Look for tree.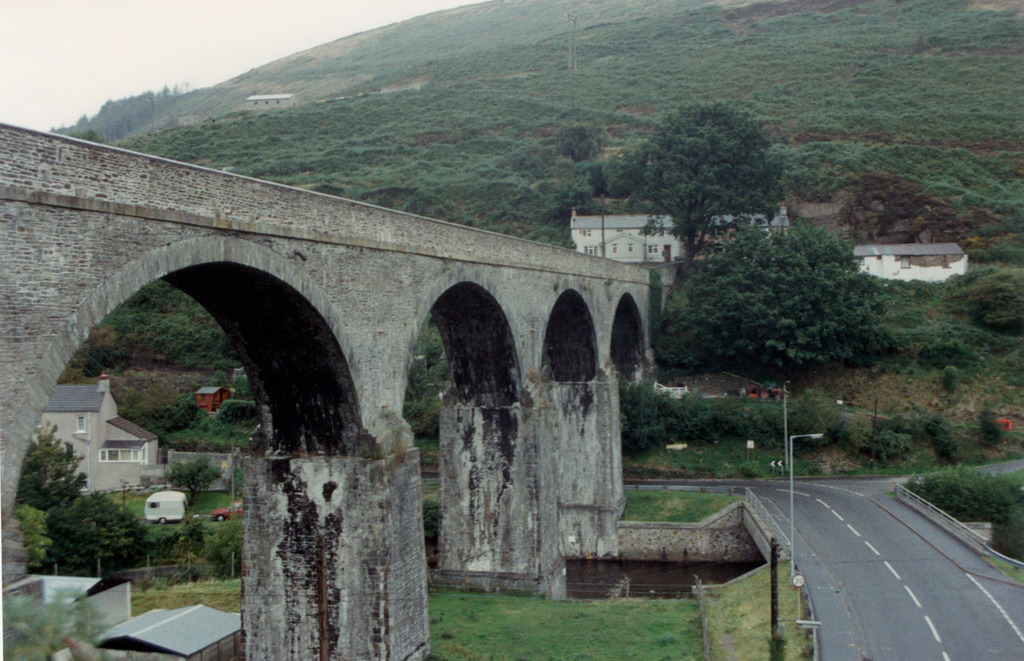
Found: [605, 92, 783, 262].
